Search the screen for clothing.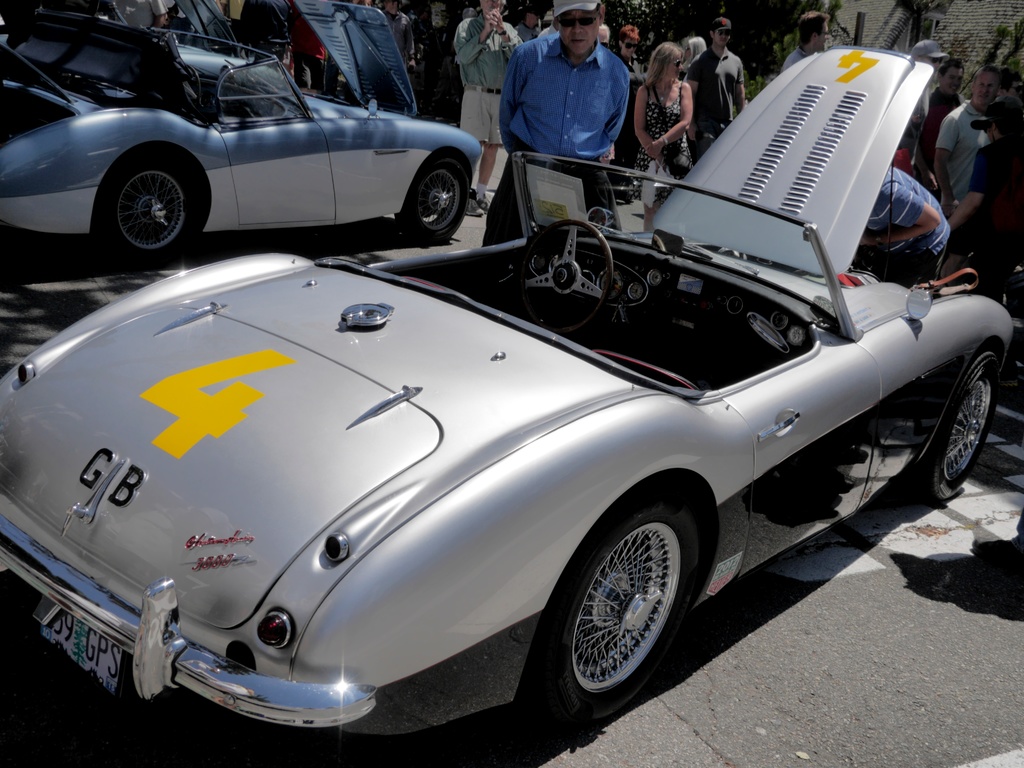
Found at [left=478, top=29, right=634, bottom=246].
